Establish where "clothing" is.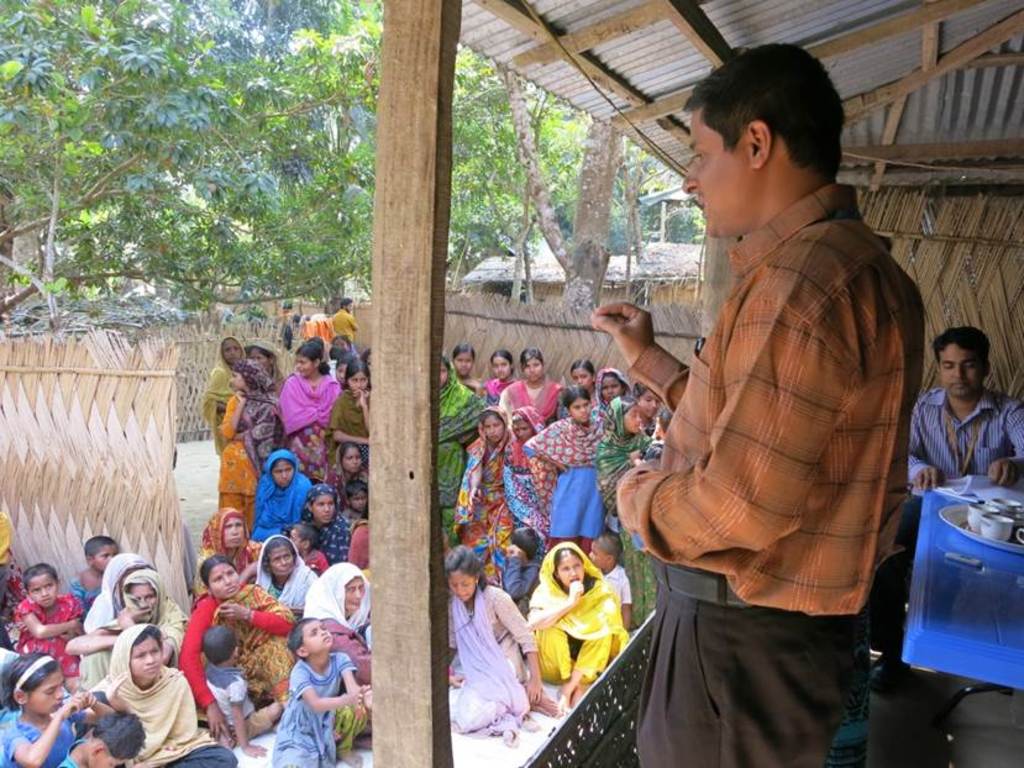
Established at 325,386,373,479.
